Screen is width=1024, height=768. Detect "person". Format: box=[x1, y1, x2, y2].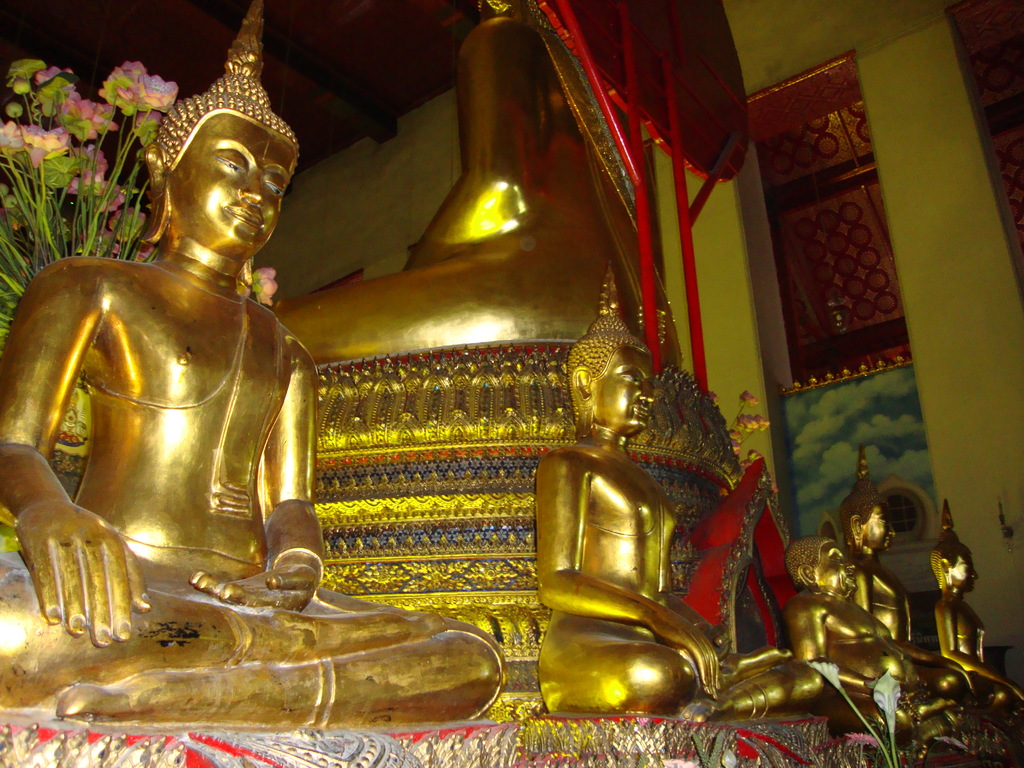
box=[932, 506, 1021, 705].
